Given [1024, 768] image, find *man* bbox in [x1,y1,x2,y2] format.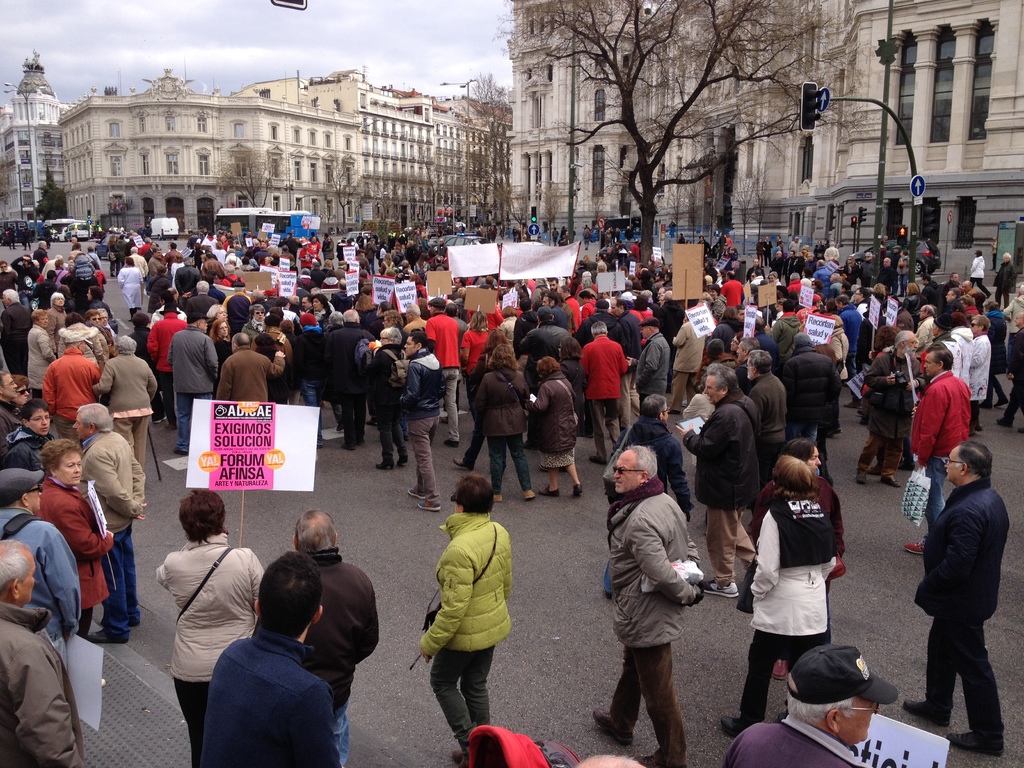
[214,332,285,401].
